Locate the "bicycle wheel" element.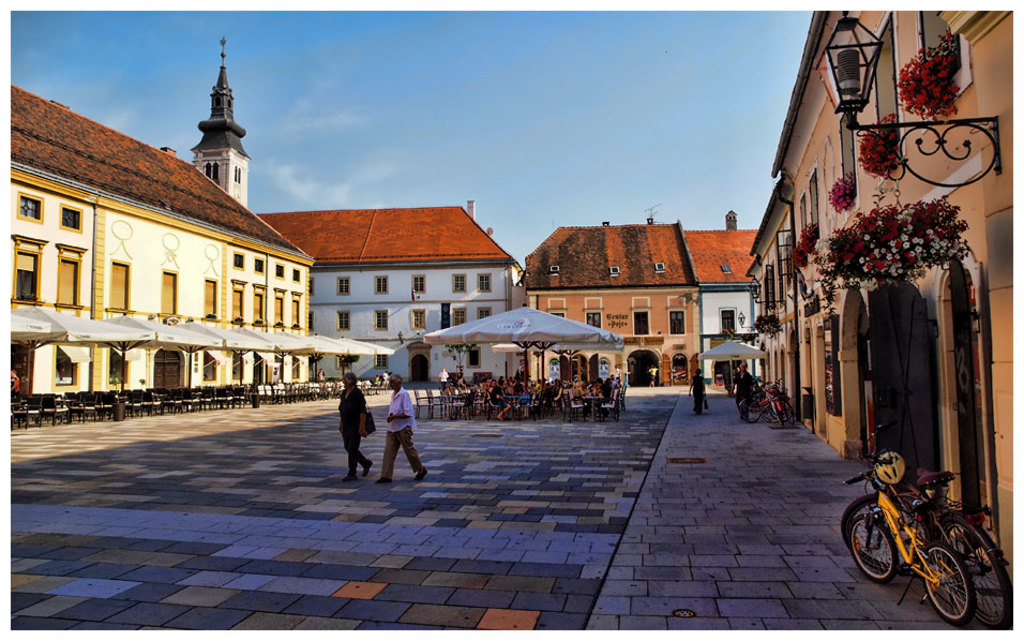
Element bbox: (left=782, top=394, right=794, bottom=422).
